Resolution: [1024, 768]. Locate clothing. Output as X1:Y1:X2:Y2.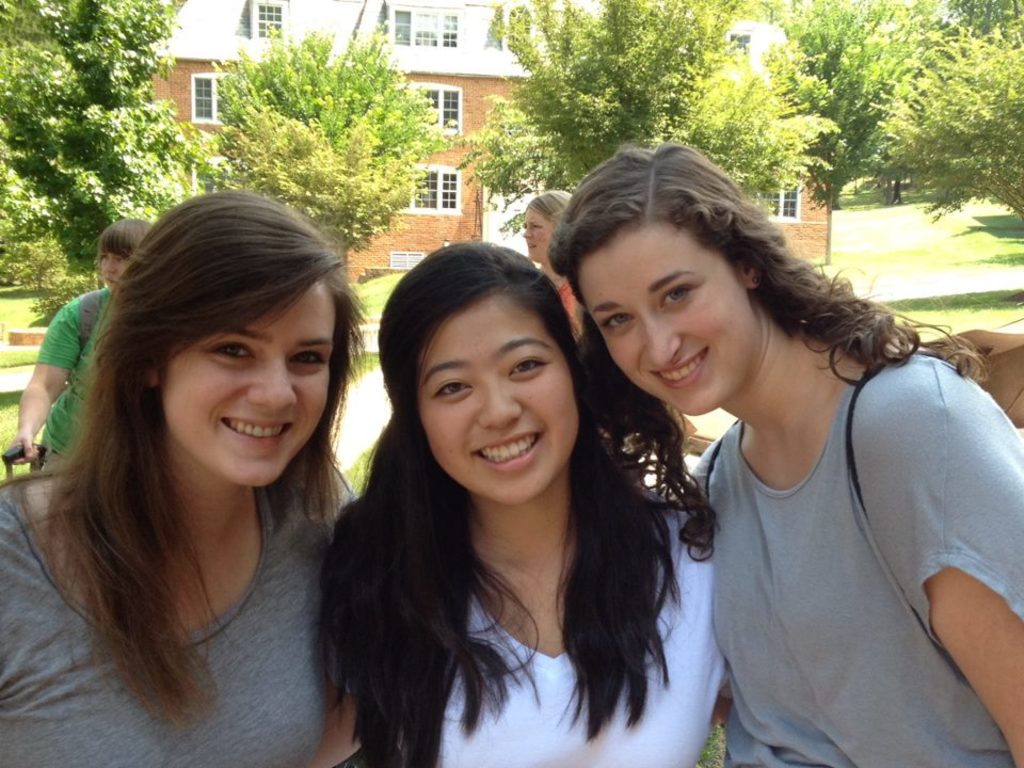
435:484:734:767.
